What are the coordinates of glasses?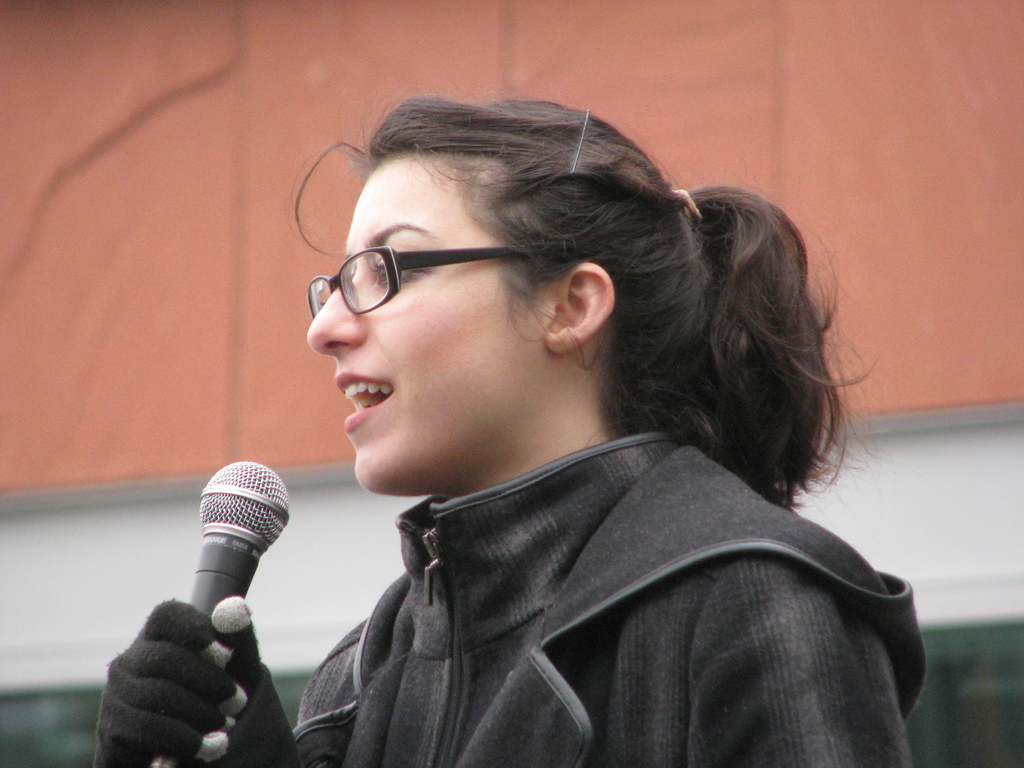
bbox(300, 229, 551, 312).
